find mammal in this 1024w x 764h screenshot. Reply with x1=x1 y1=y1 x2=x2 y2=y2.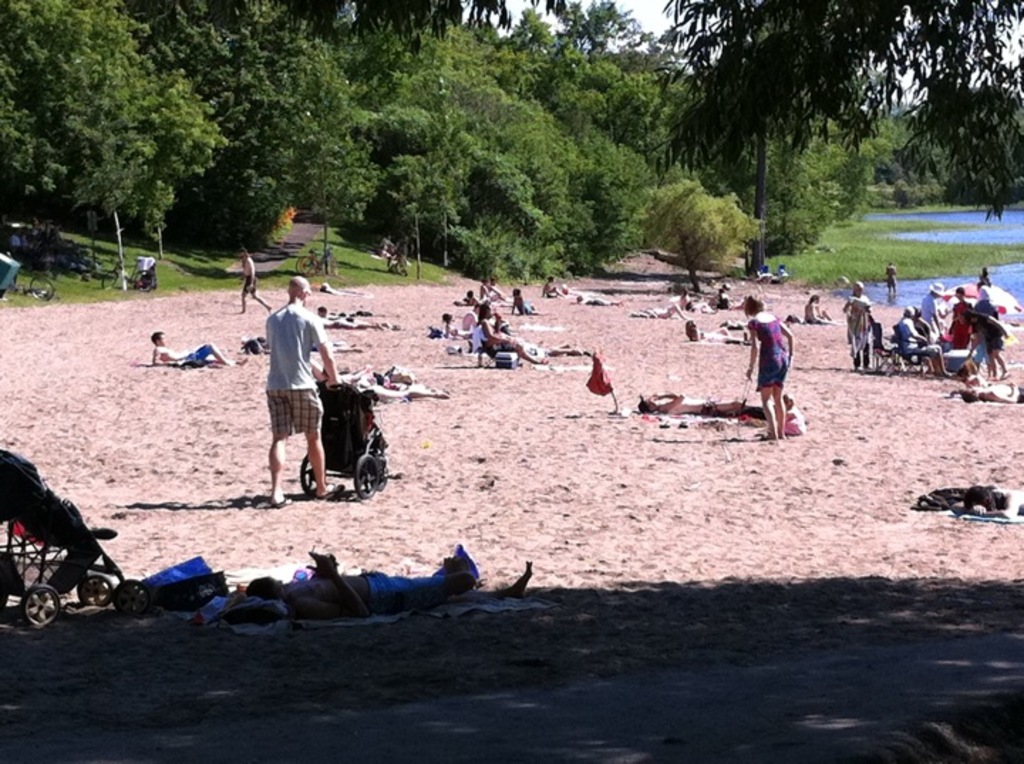
x1=841 y1=276 x2=873 y2=368.
